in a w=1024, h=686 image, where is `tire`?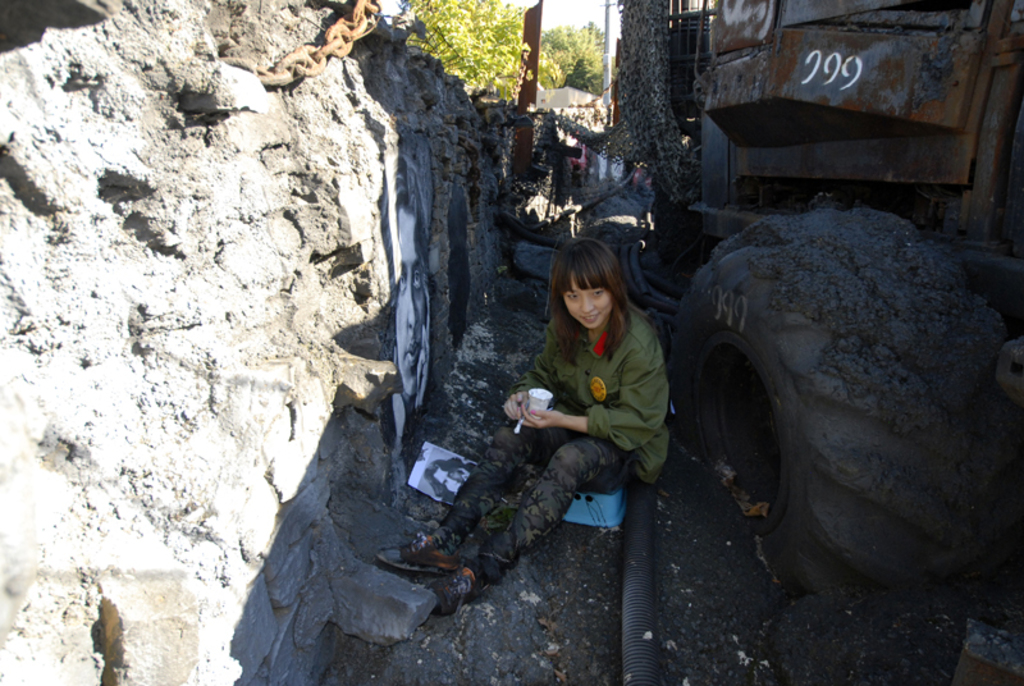
<bbox>684, 206, 1009, 603</bbox>.
